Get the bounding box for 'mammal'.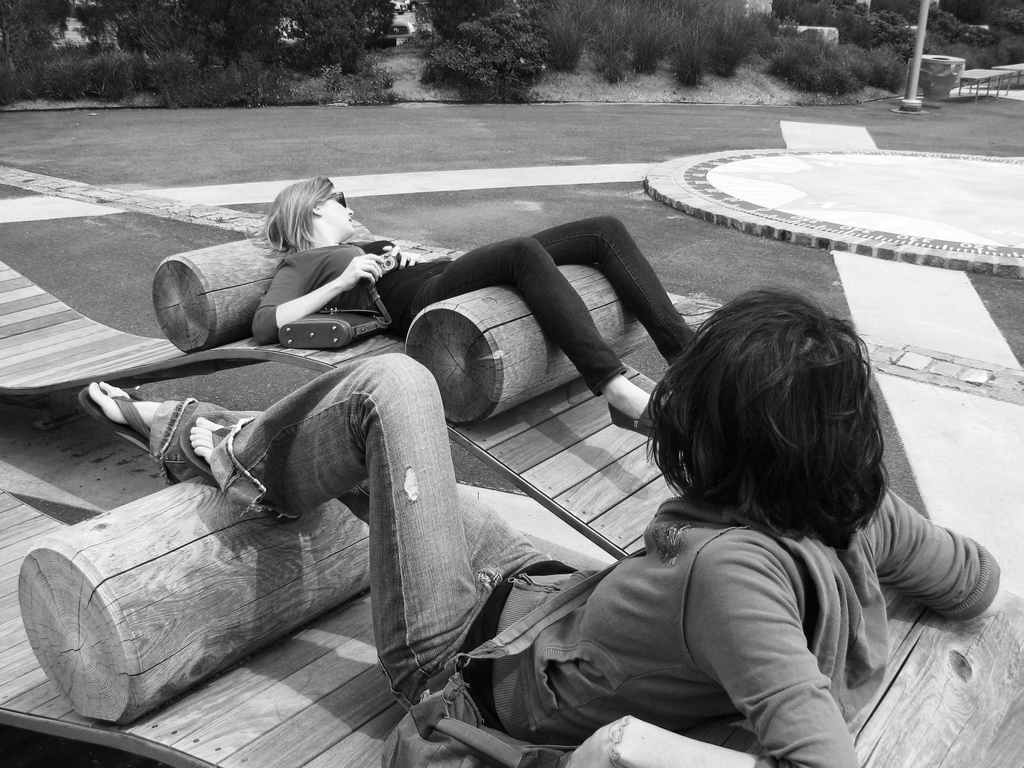
region(138, 221, 963, 721).
